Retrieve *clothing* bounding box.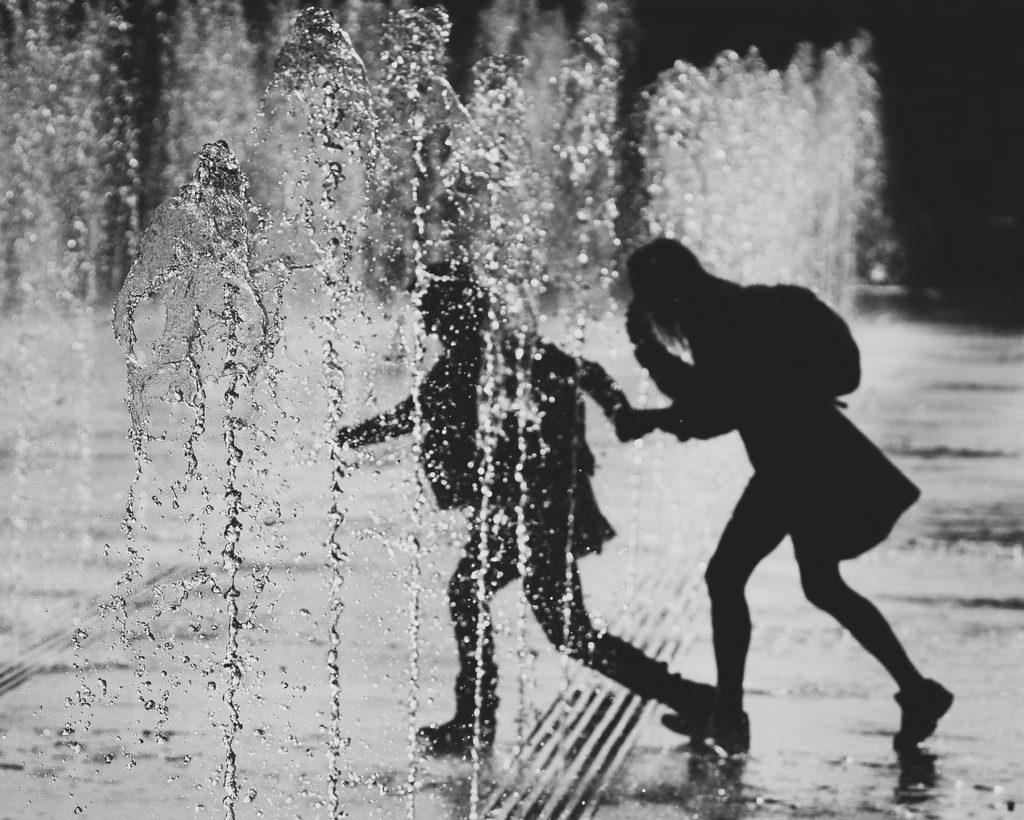
Bounding box: box=[350, 322, 676, 709].
